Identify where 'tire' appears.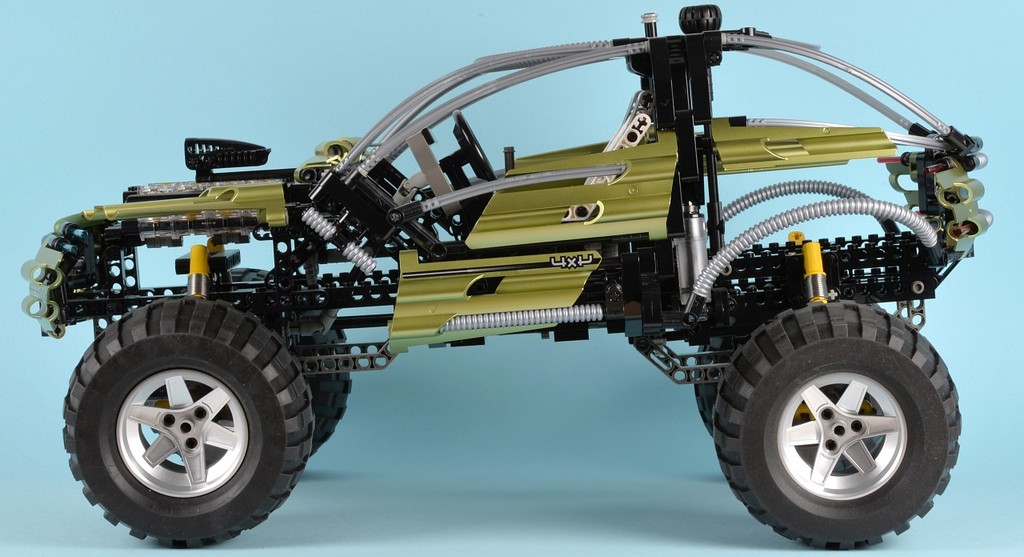
Appears at locate(63, 299, 311, 551).
